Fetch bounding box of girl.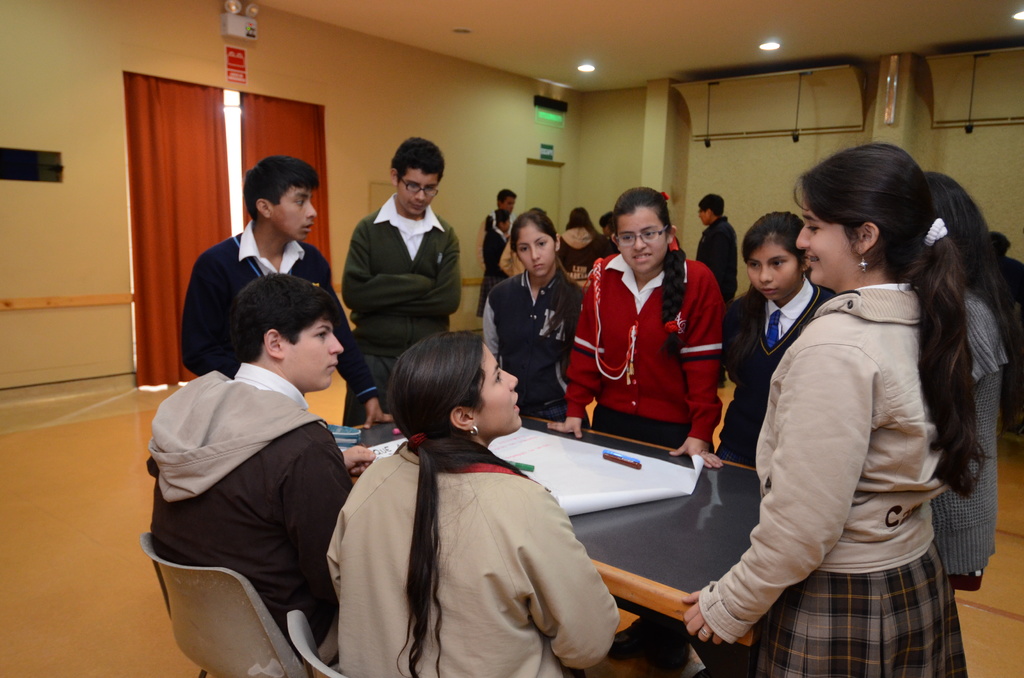
Bbox: {"left": 717, "top": 212, "right": 837, "bottom": 467}.
